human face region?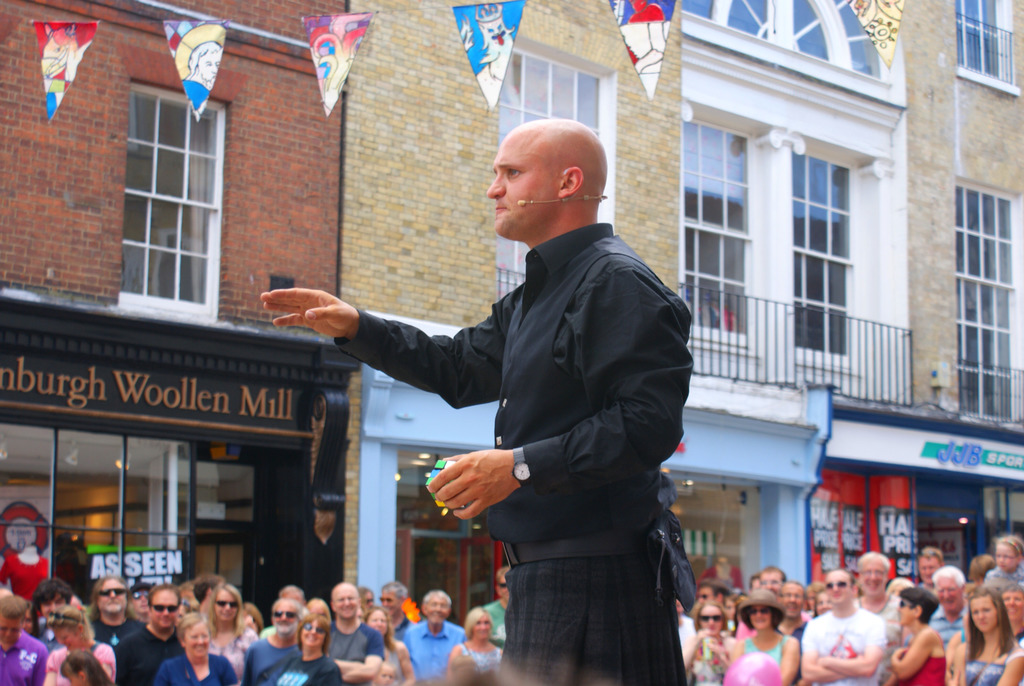
left=40, top=592, right=65, bottom=618
